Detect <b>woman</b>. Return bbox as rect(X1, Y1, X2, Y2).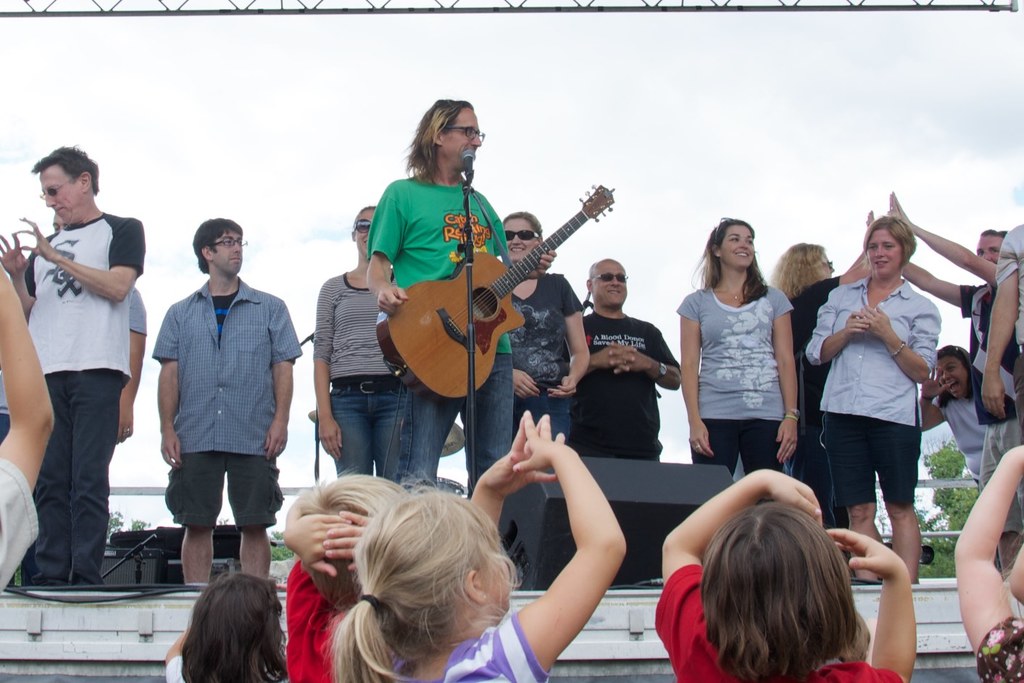
rect(770, 210, 878, 576).
